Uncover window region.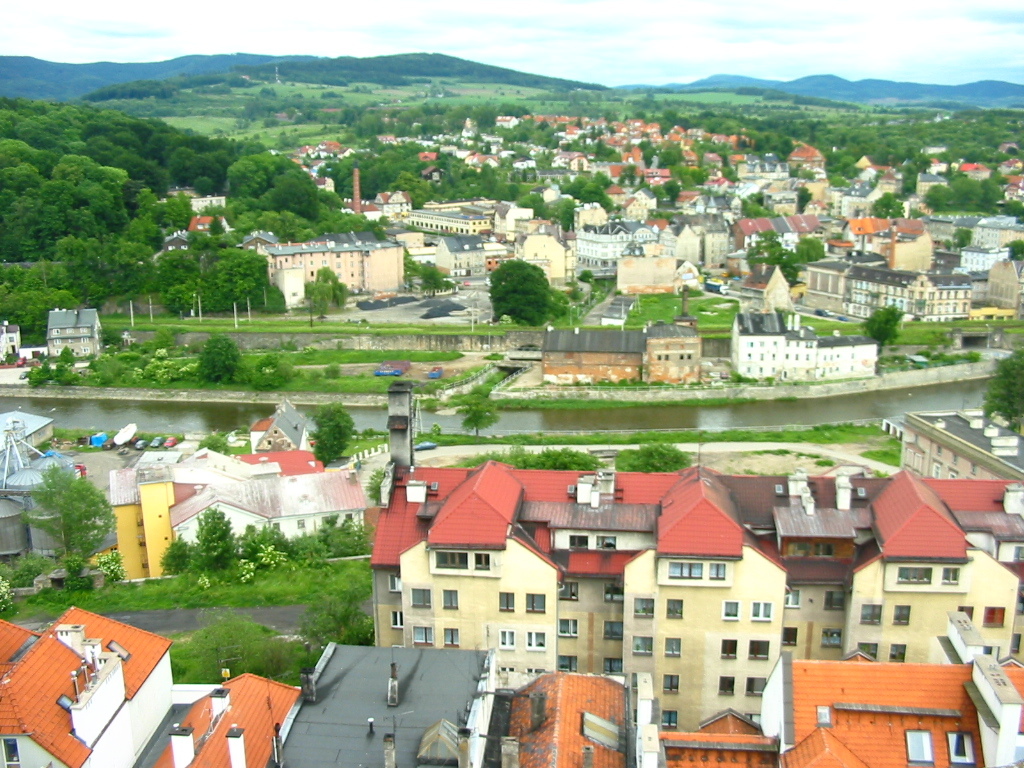
Uncovered: (718, 640, 740, 661).
